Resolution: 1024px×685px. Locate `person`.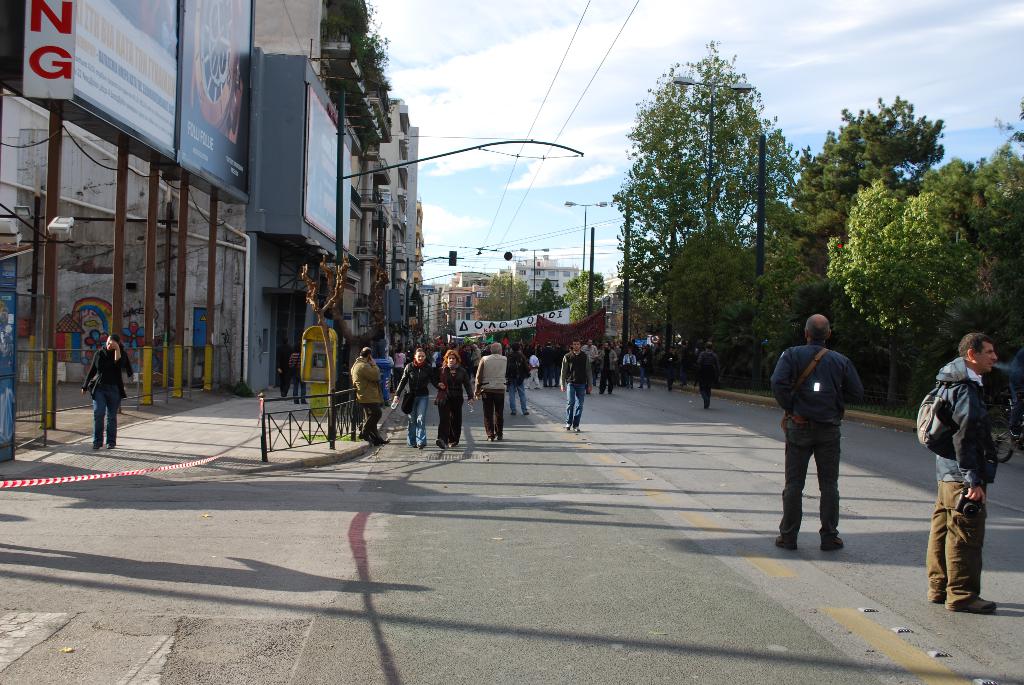
bbox=[556, 340, 589, 439].
